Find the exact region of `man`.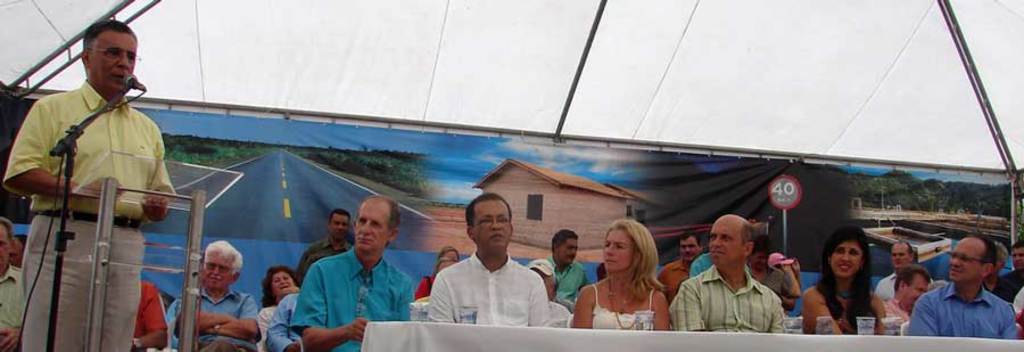
Exact region: 427, 191, 552, 326.
